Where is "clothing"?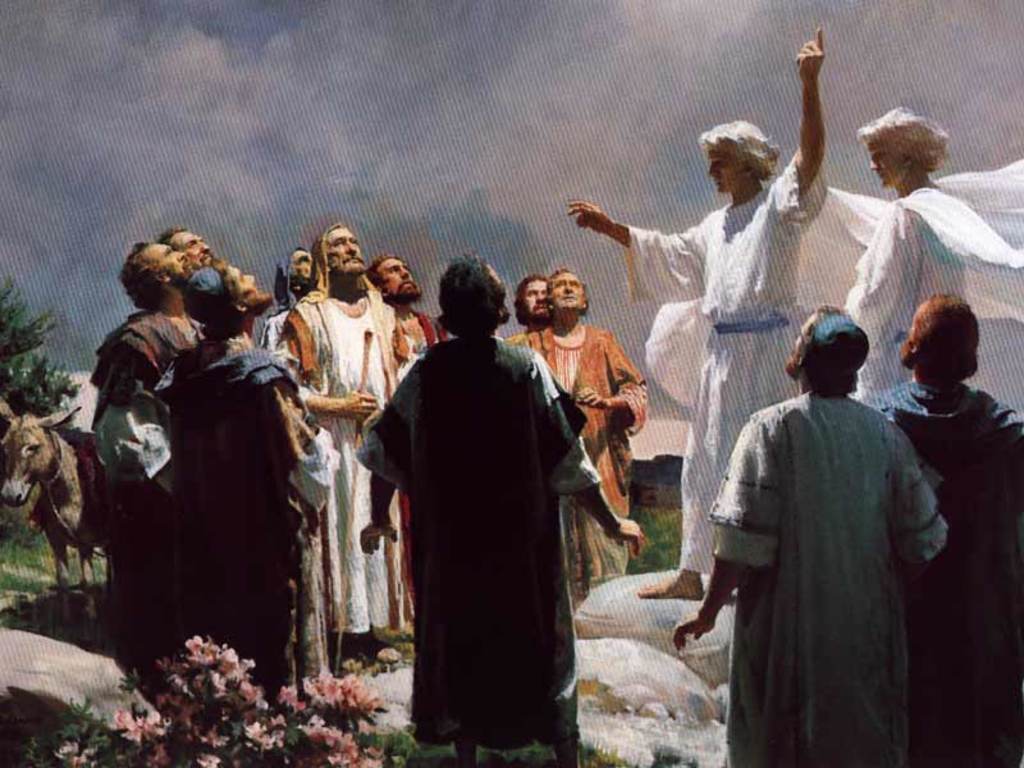
<region>900, 374, 1020, 767</region>.
